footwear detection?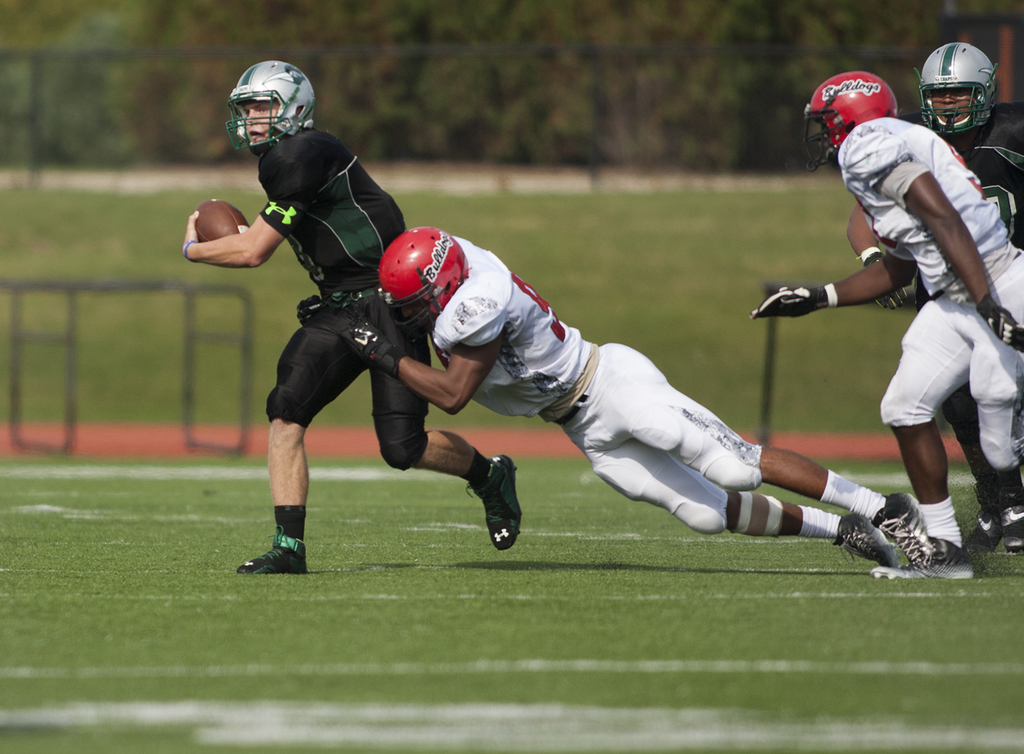
<box>964,486,1007,550</box>
